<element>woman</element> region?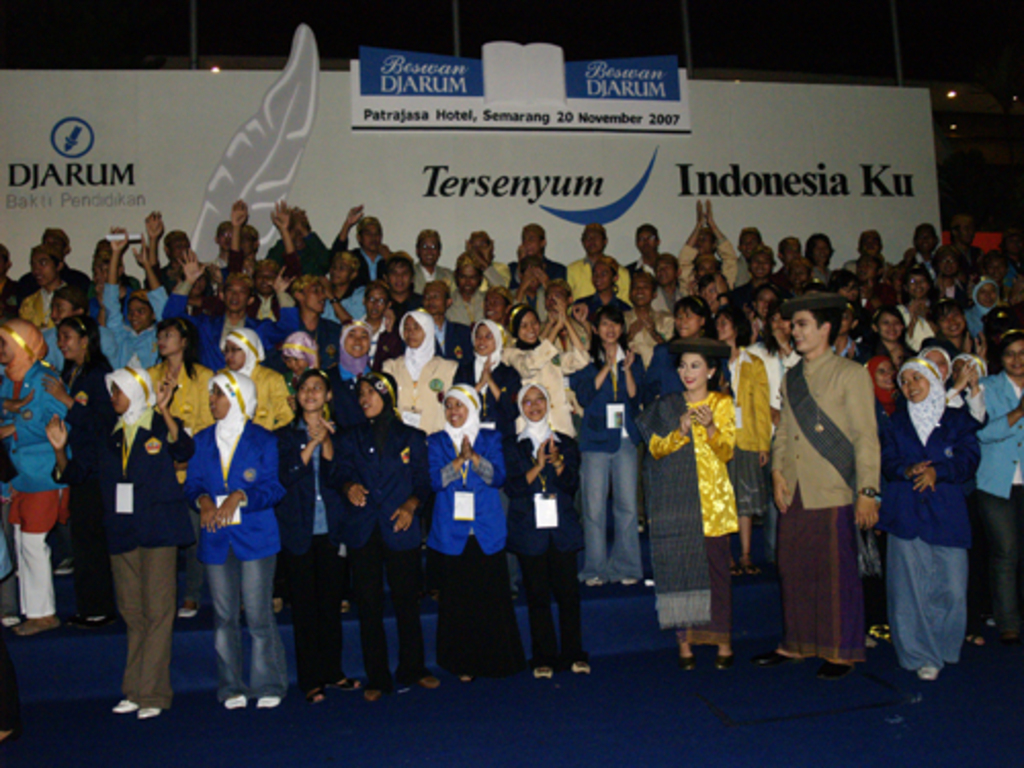
region(100, 225, 174, 367)
